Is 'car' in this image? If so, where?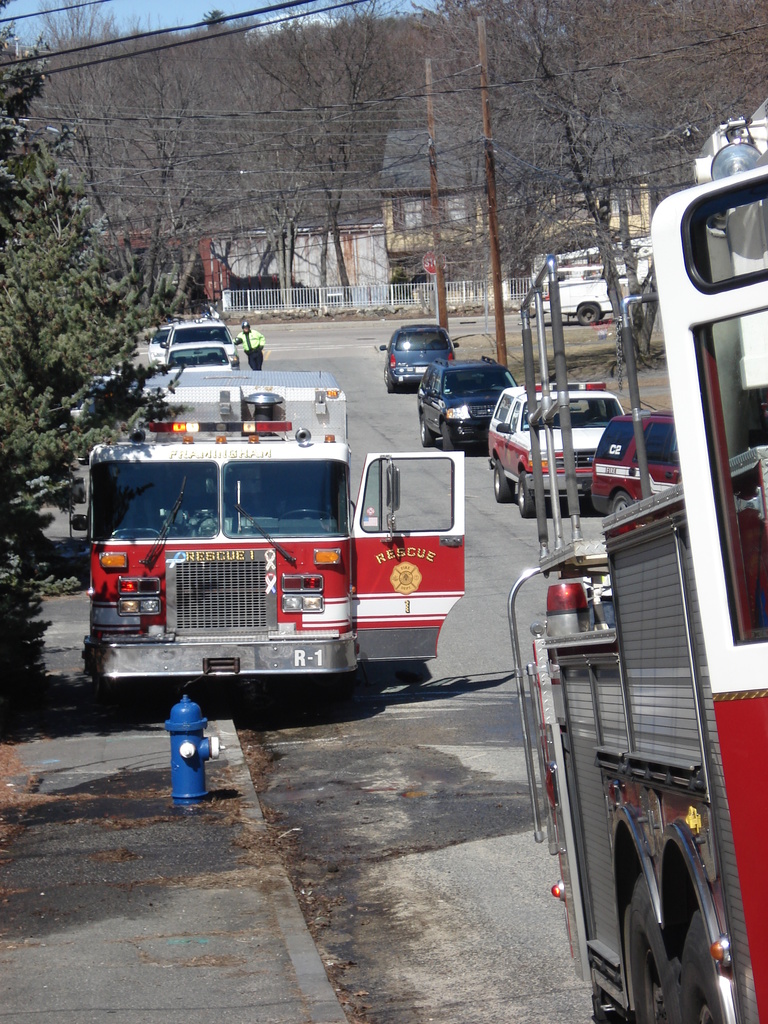
Yes, at [166, 309, 248, 369].
